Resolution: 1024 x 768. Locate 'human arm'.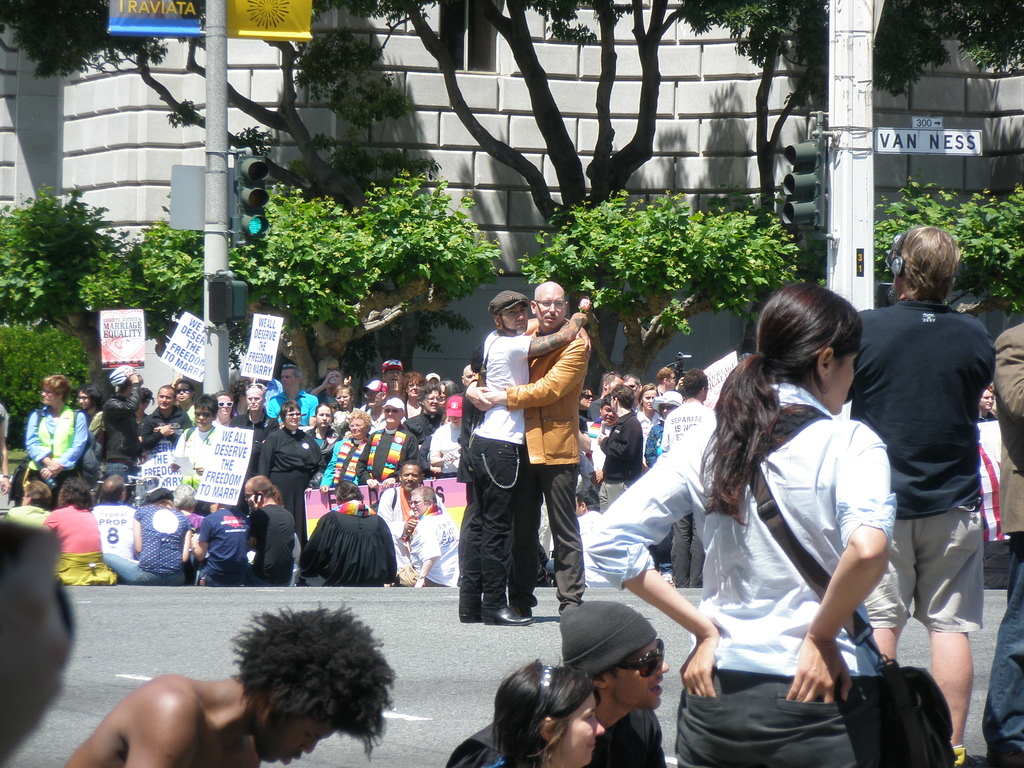
x1=166, y1=428, x2=184, y2=468.
